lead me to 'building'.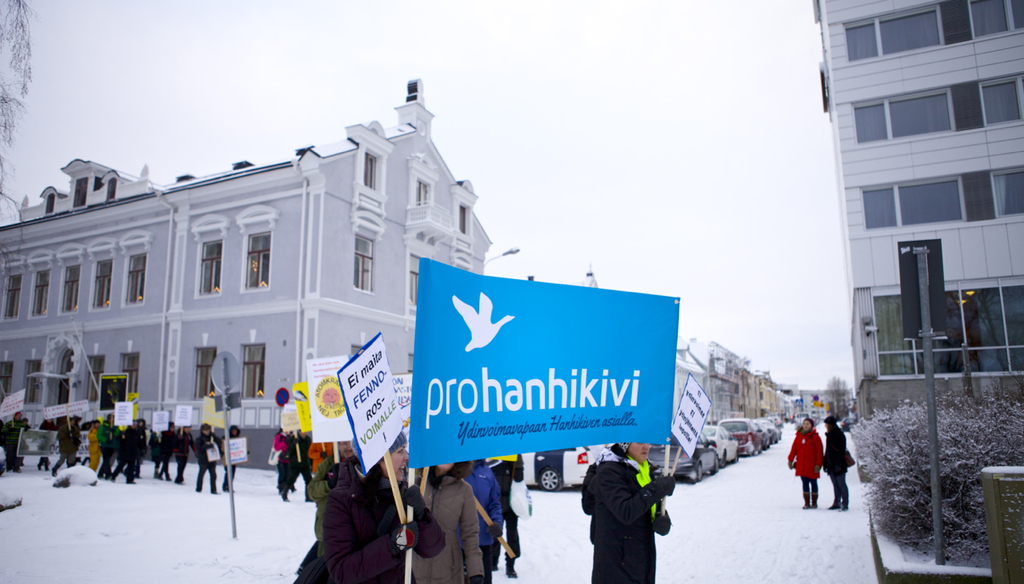
Lead to select_region(670, 337, 815, 453).
